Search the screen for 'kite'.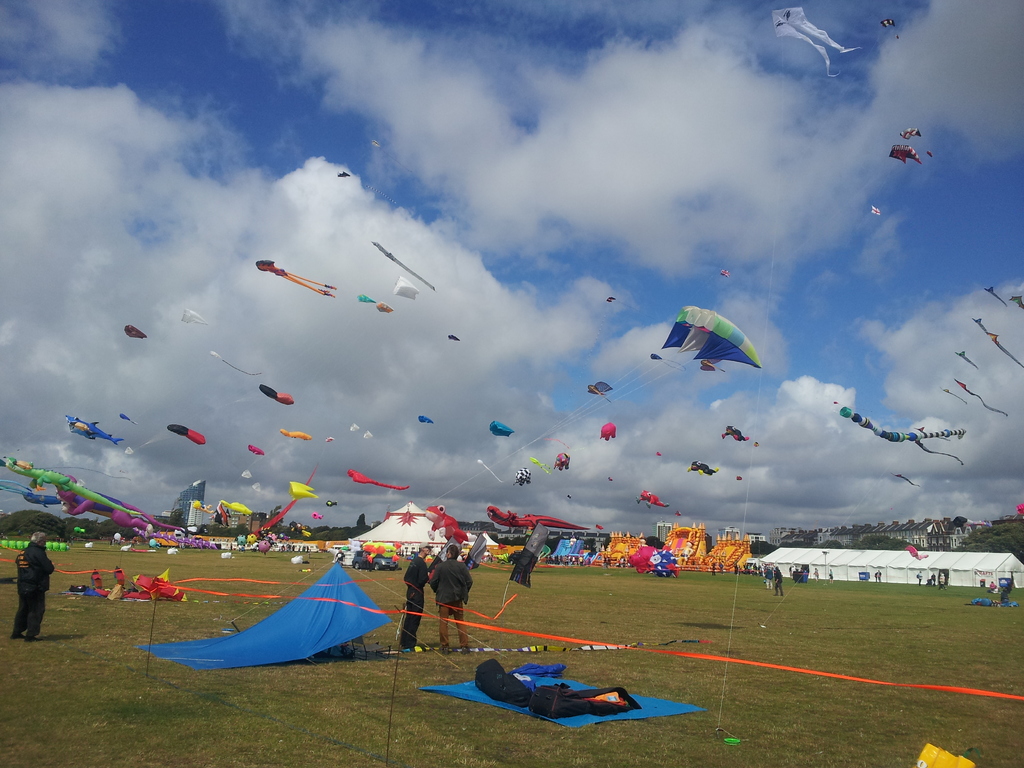
Found at 178/306/209/324.
